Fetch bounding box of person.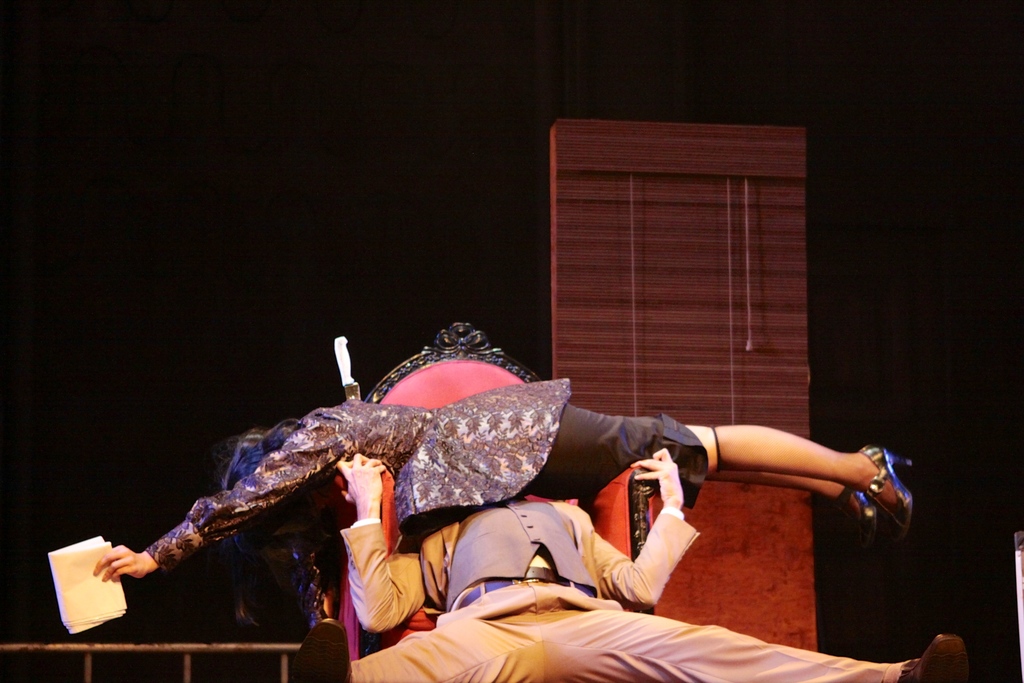
Bbox: [78, 391, 934, 593].
